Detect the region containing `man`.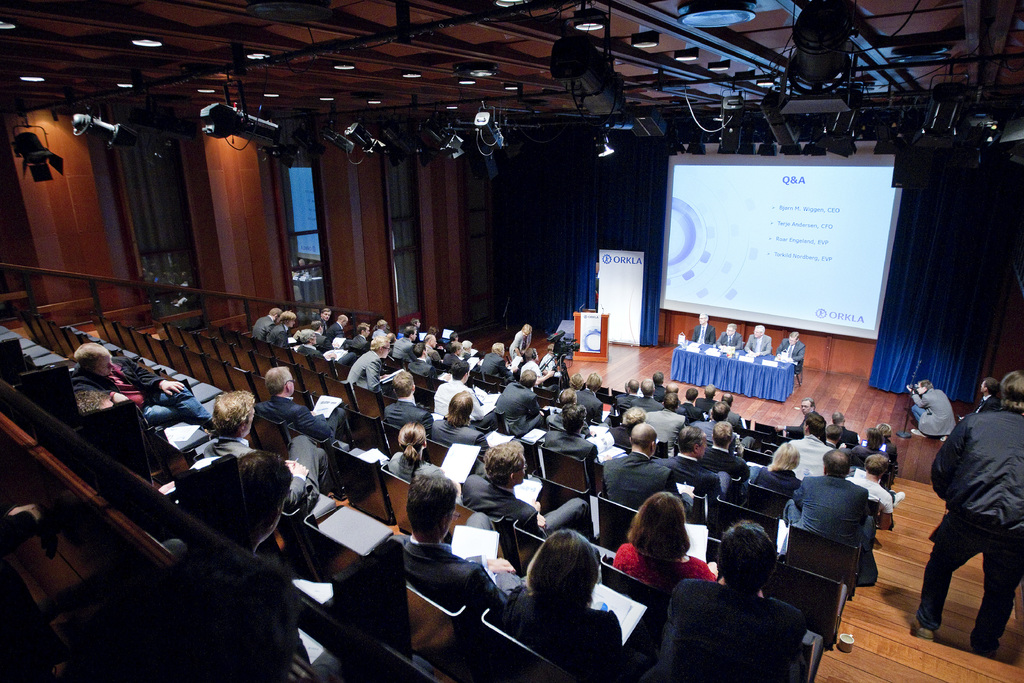
[left=388, top=463, right=525, bottom=620].
